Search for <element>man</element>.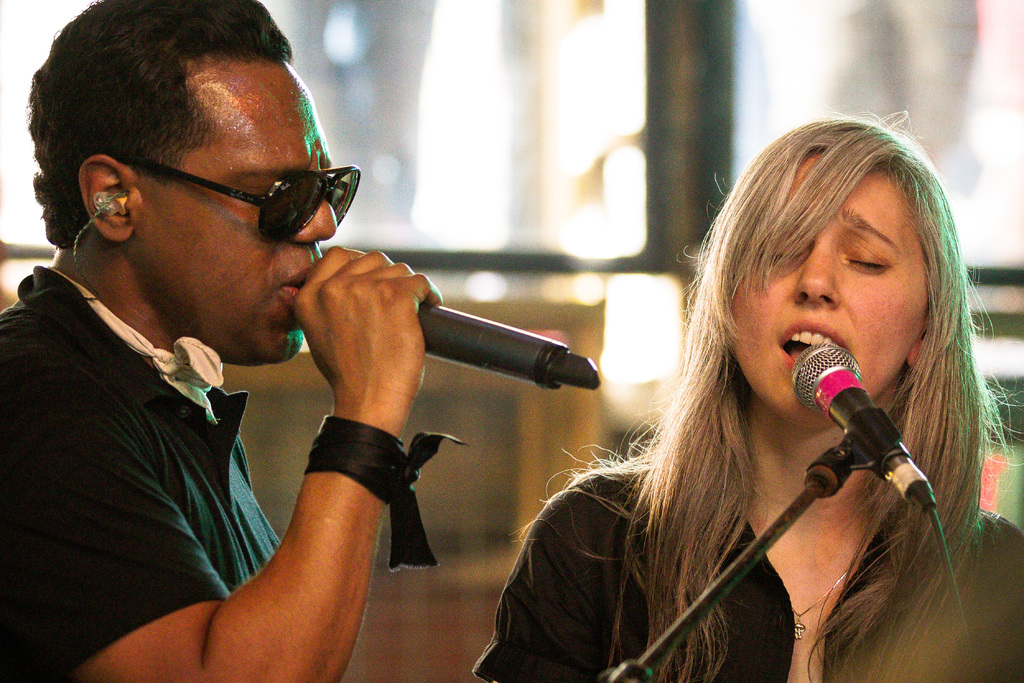
Found at (left=0, top=31, right=401, bottom=661).
